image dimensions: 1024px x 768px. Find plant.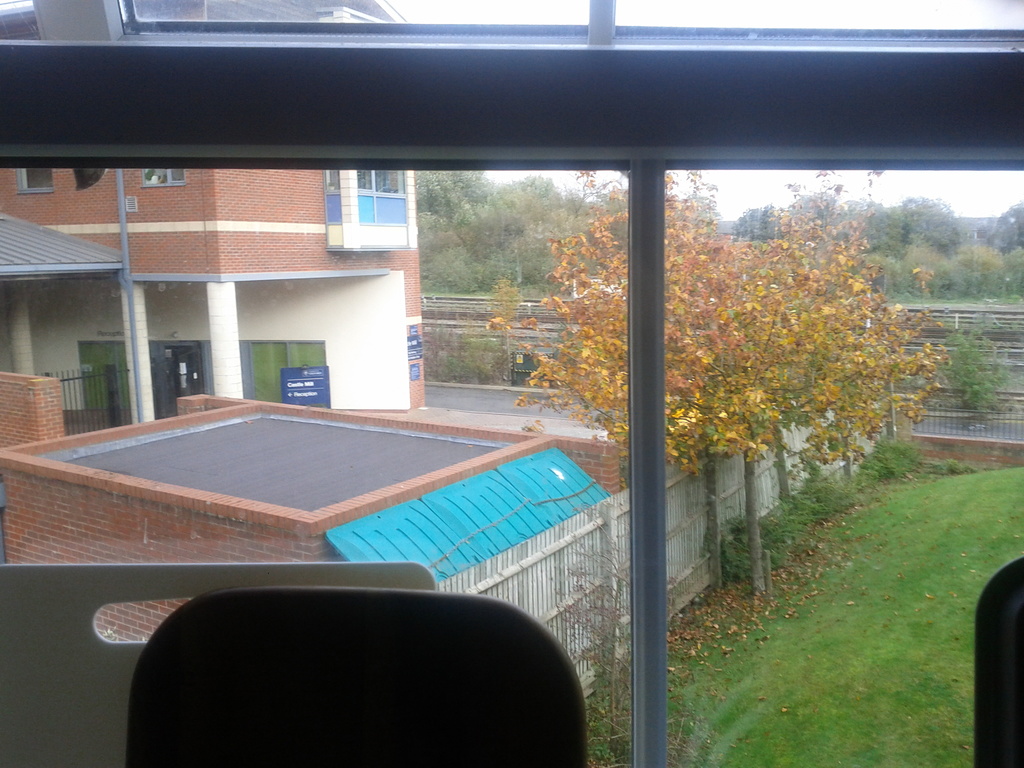
box(918, 322, 1012, 413).
